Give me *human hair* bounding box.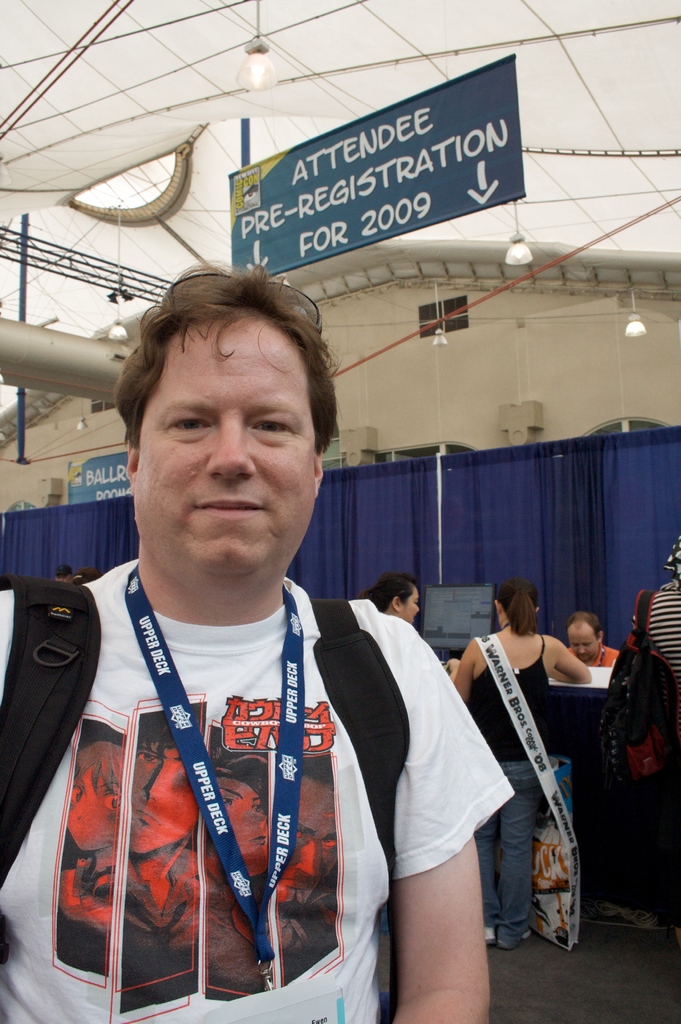
(left=568, top=611, right=606, bottom=634).
